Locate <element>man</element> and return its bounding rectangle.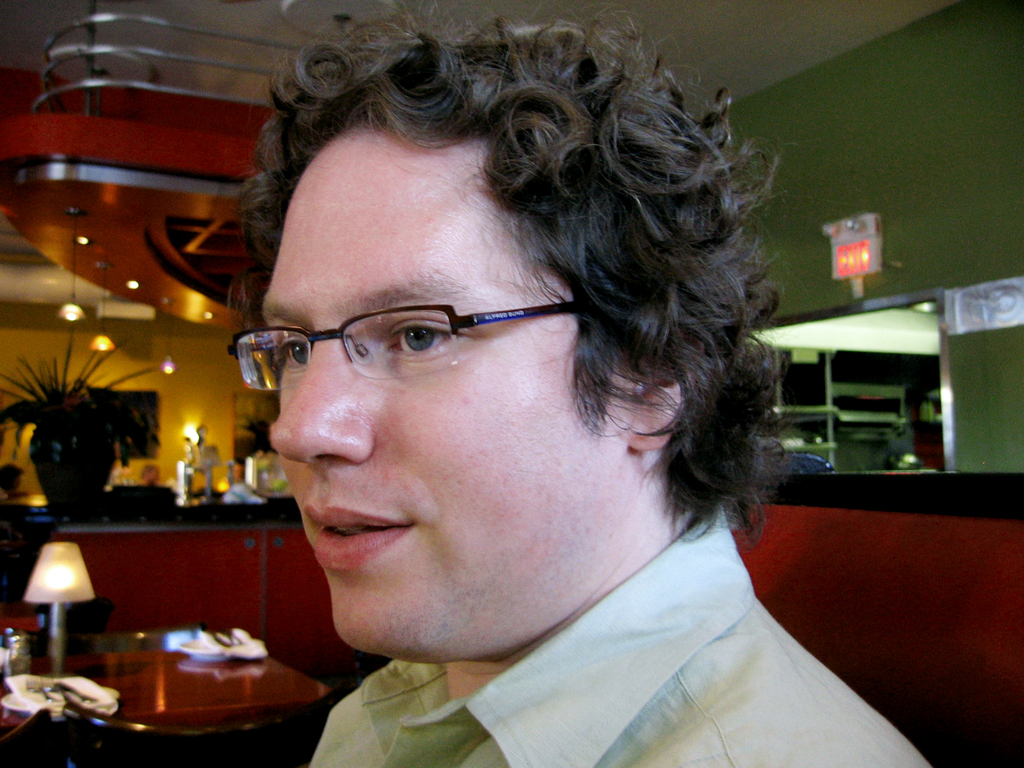
[95,58,933,751].
